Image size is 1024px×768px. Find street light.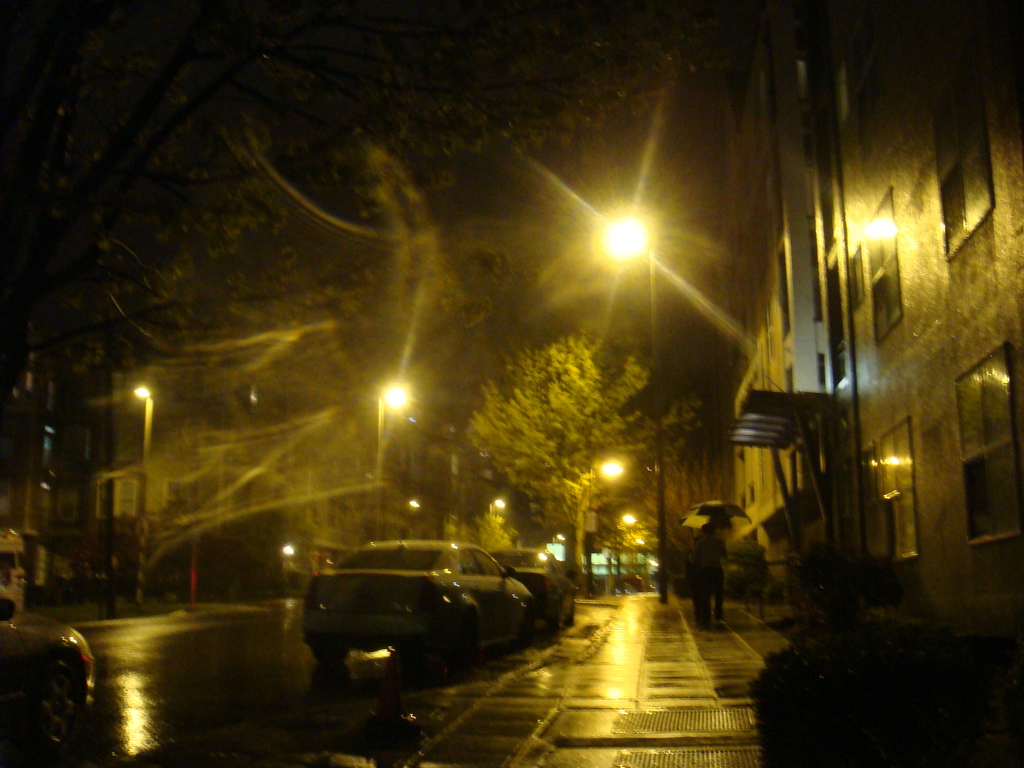
bbox(580, 454, 625, 572).
